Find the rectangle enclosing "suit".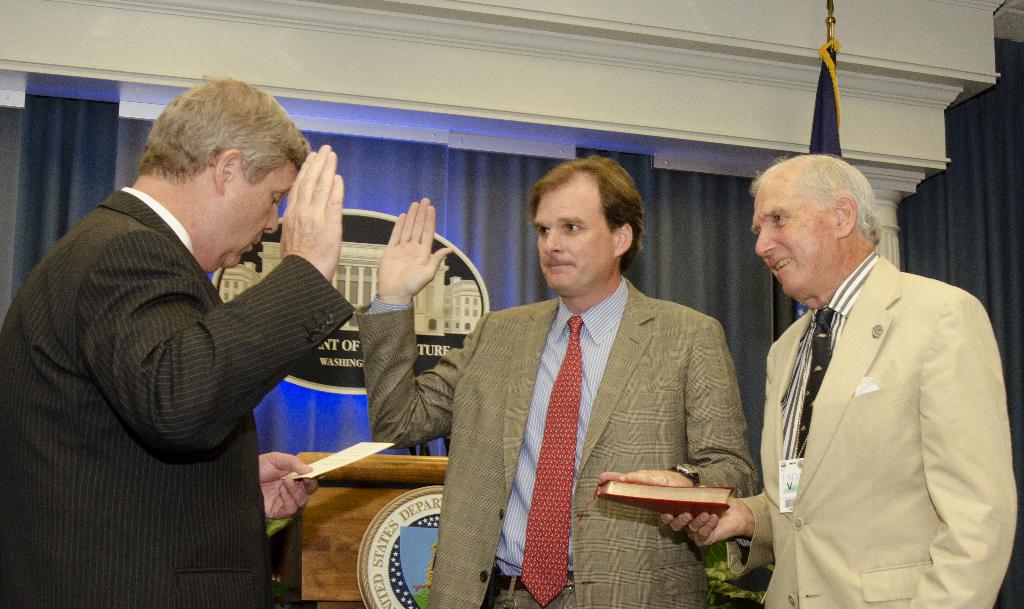
bbox=[724, 253, 1020, 608].
